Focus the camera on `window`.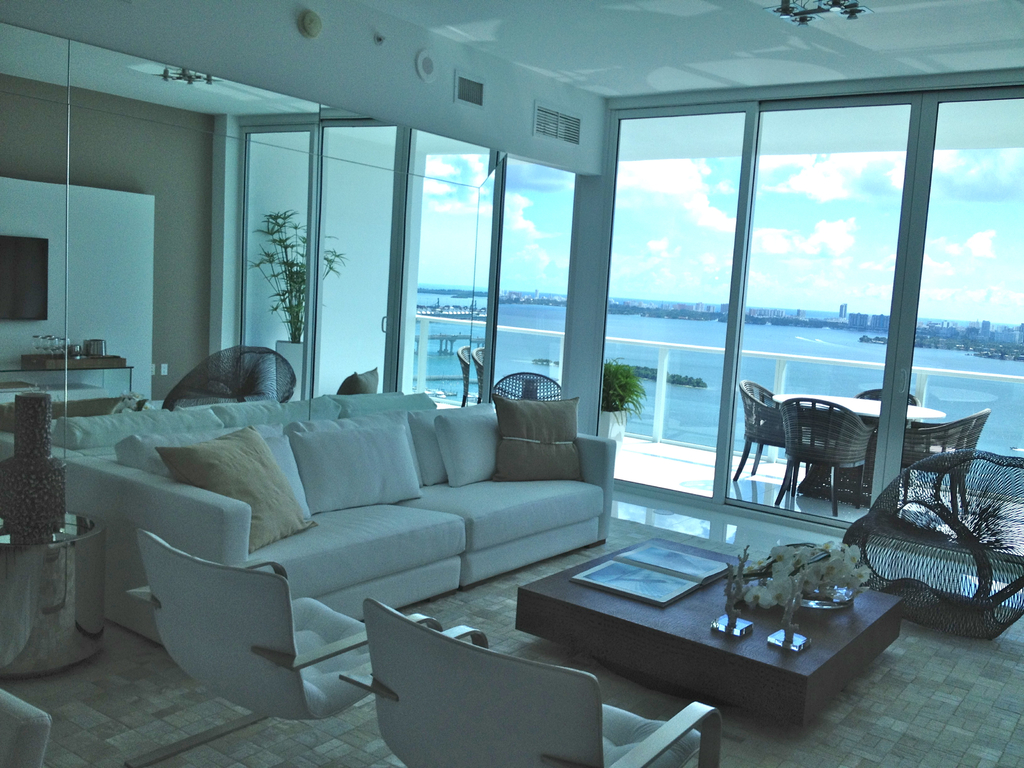
Focus region: [left=214, top=88, right=640, bottom=406].
